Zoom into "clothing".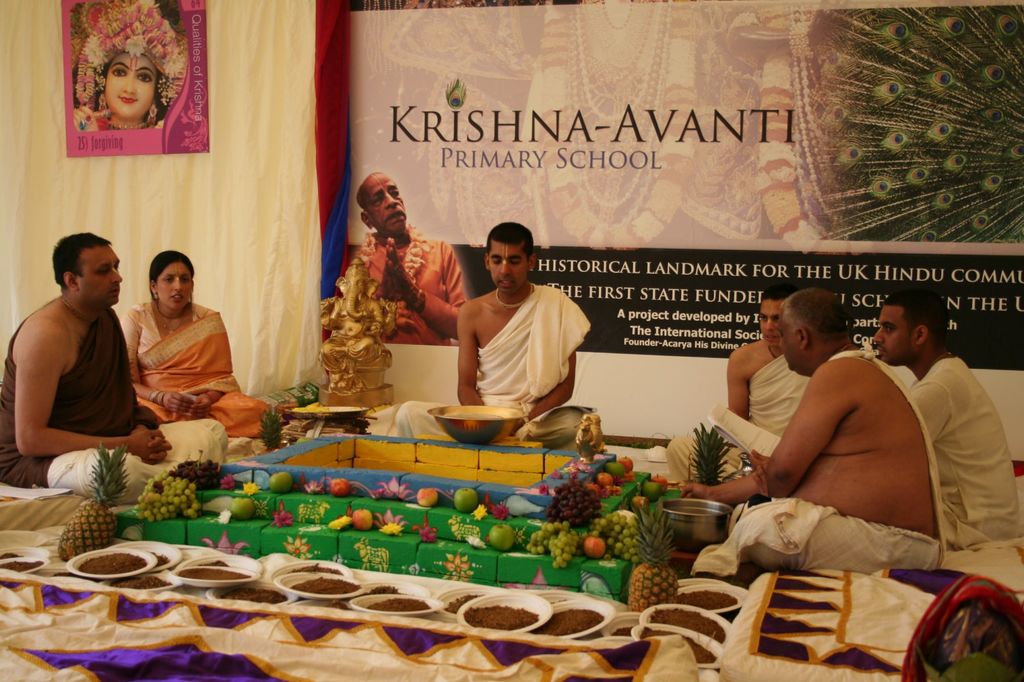
Zoom target: {"left": 0, "top": 310, "right": 225, "bottom": 496}.
